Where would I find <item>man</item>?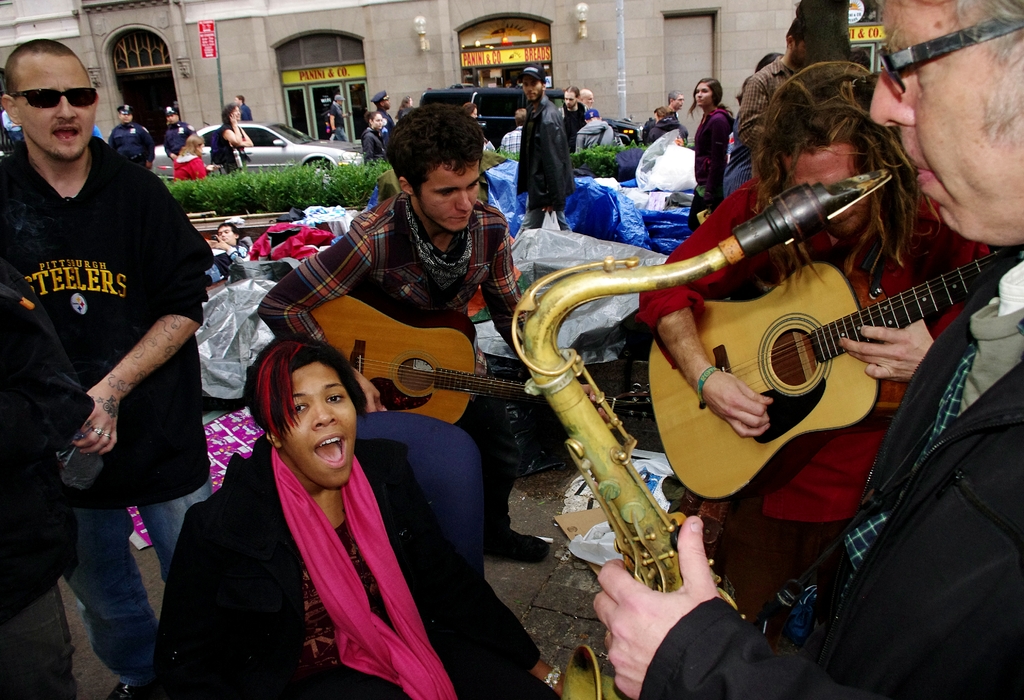
At <box>741,16,808,153</box>.
